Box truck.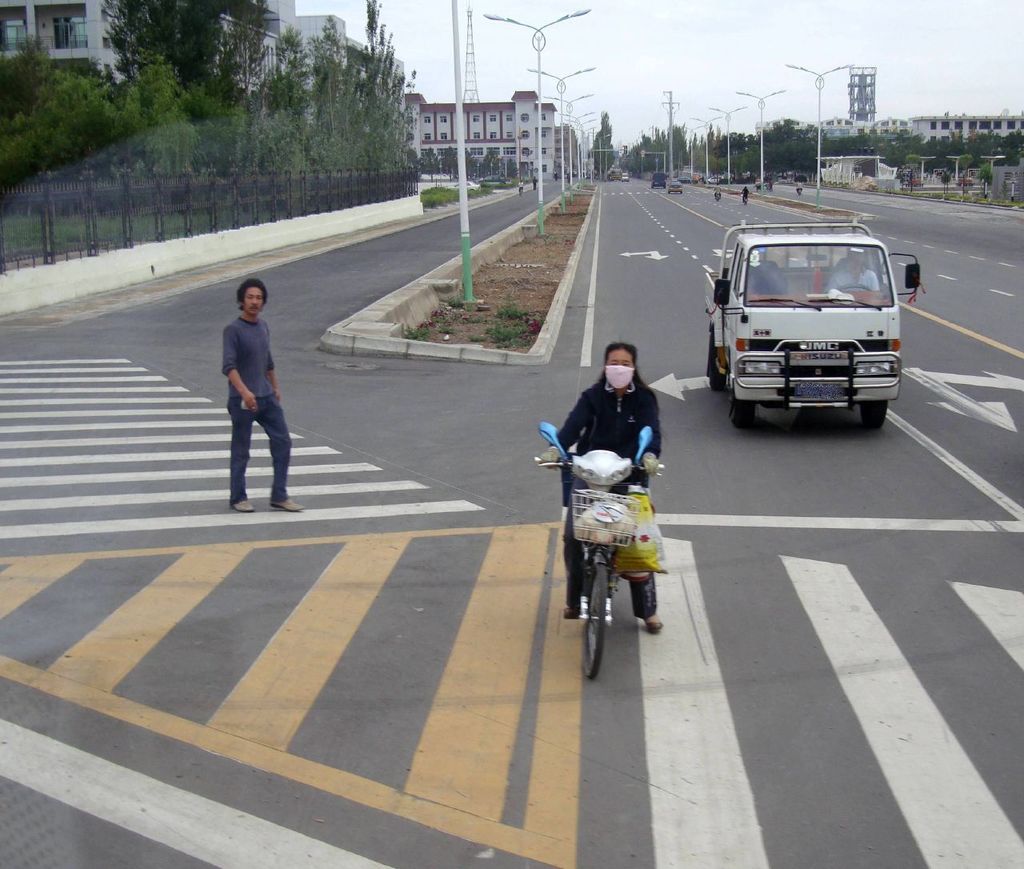
box(707, 225, 916, 431).
